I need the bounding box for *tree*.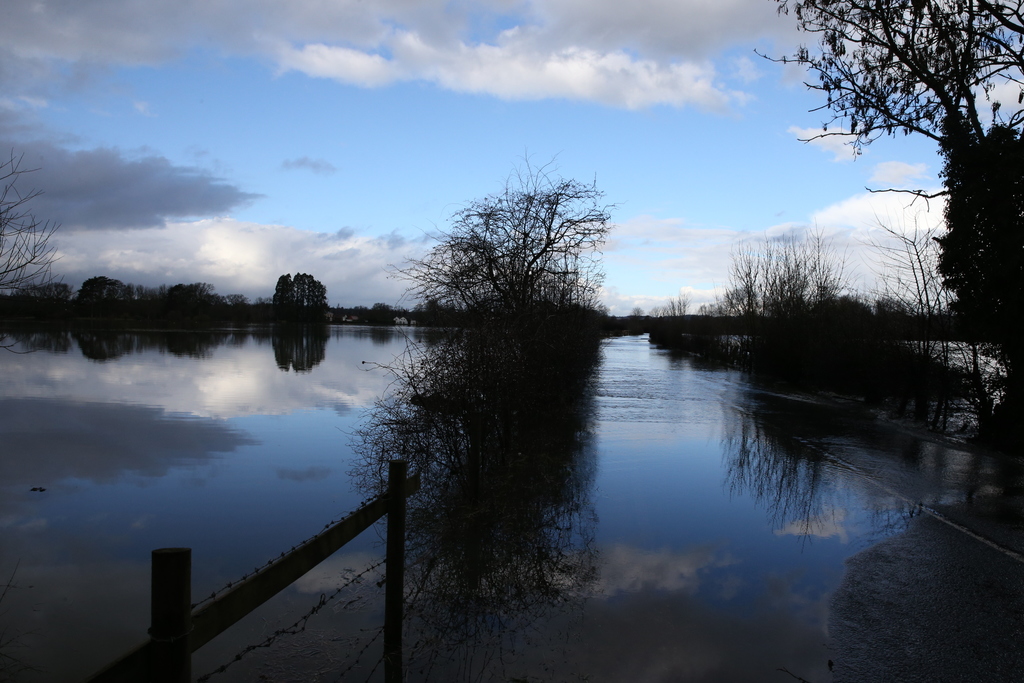
Here it is: x1=86, y1=276, x2=123, y2=310.
